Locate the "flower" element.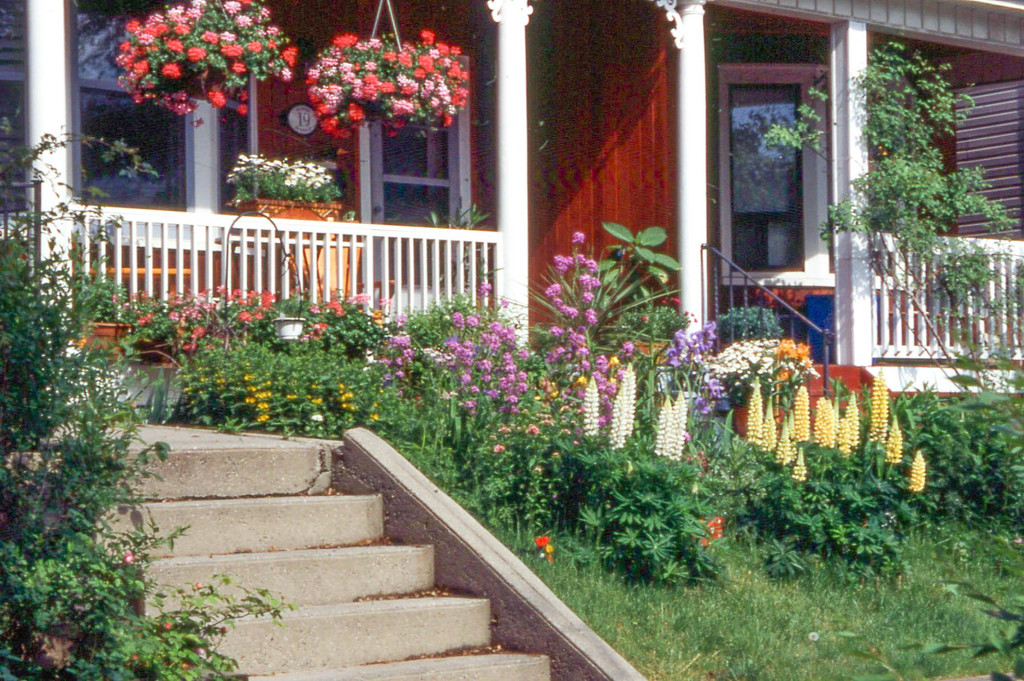
Element bbox: [x1=472, y1=345, x2=506, y2=379].
